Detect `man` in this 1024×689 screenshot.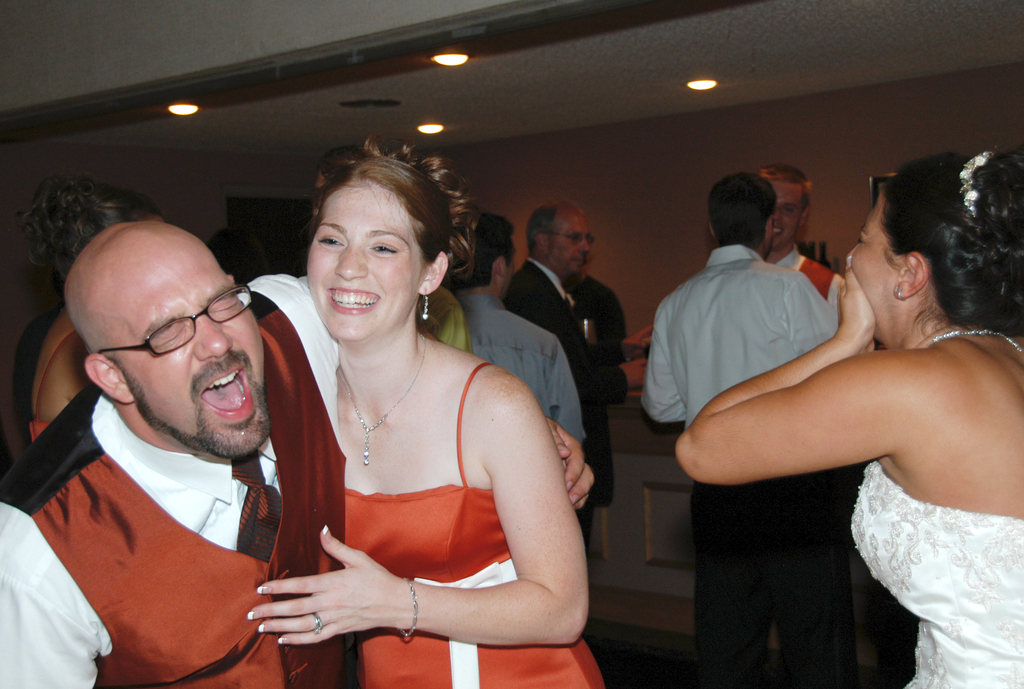
Detection: <region>653, 165, 959, 646</region>.
